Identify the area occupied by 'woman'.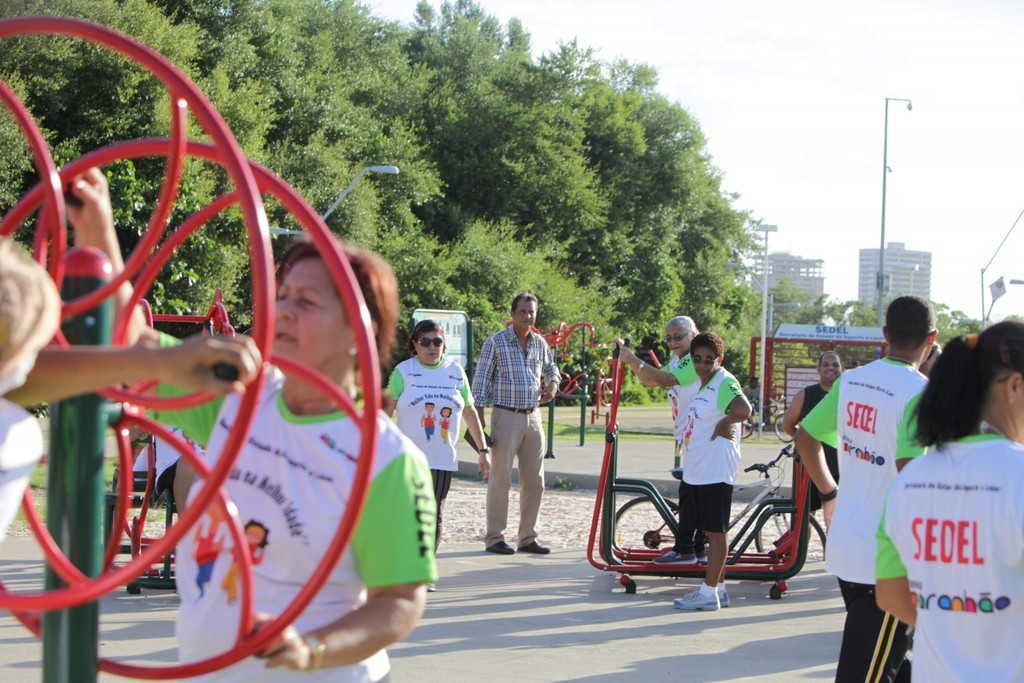
Area: [x1=876, y1=318, x2=1023, y2=682].
